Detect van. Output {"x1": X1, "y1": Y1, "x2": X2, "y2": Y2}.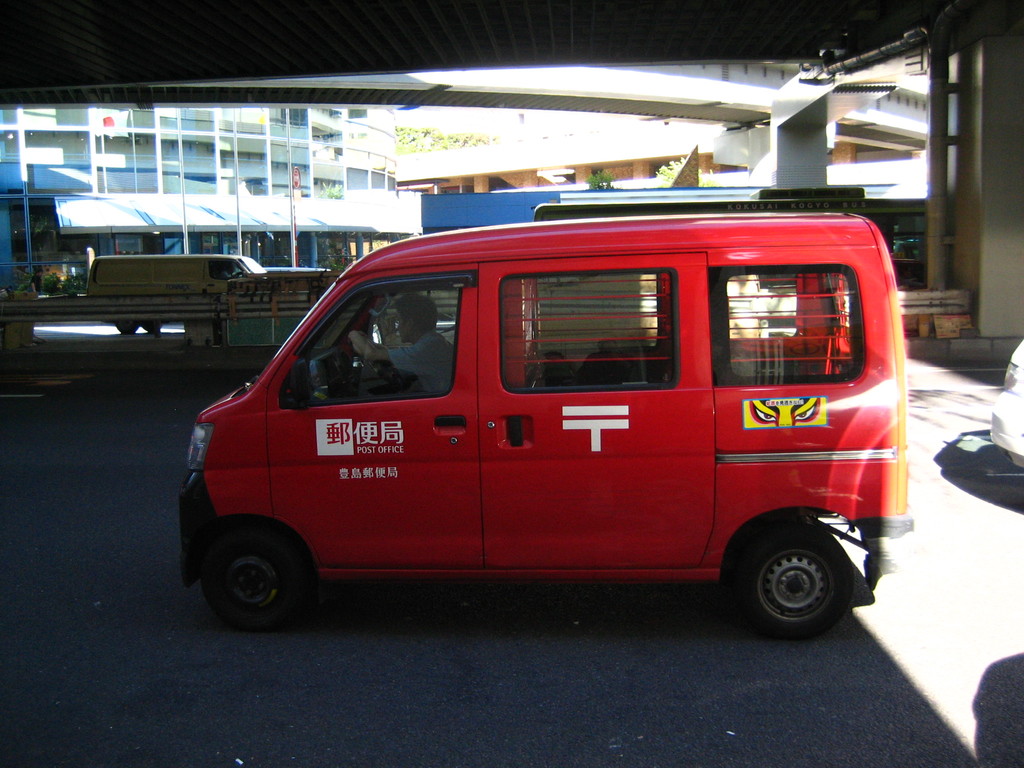
{"x1": 83, "y1": 253, "x2": 279, "y2": 337}.
